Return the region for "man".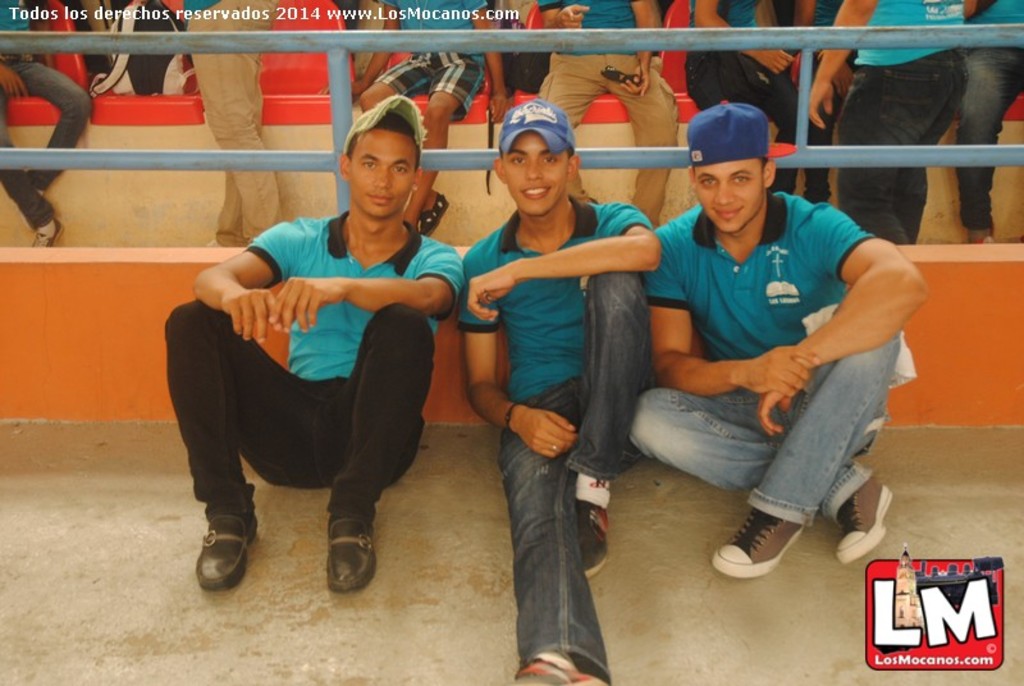
0:0:95:247.
